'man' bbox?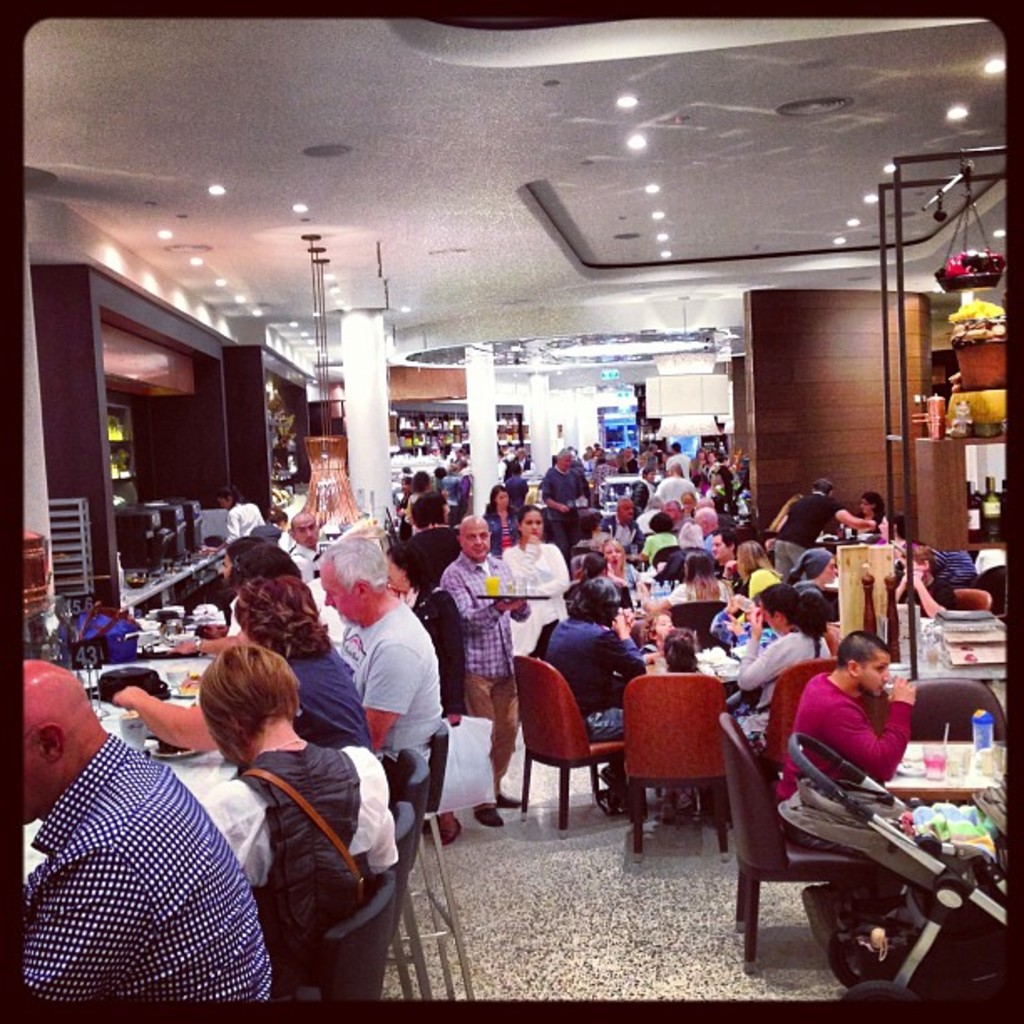
<bbox>438, 519, 554, 823</bbox>
